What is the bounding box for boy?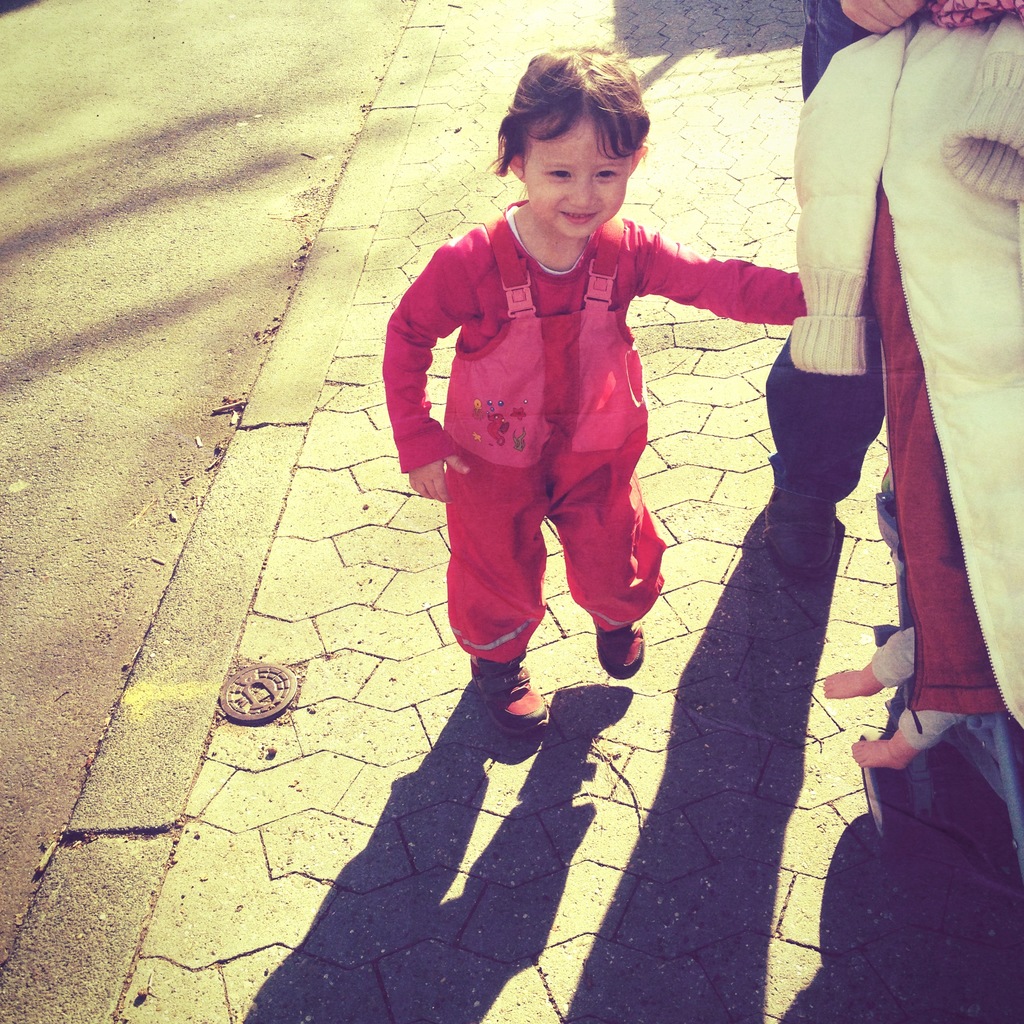
l=409, t=58, r=856, b=765.
